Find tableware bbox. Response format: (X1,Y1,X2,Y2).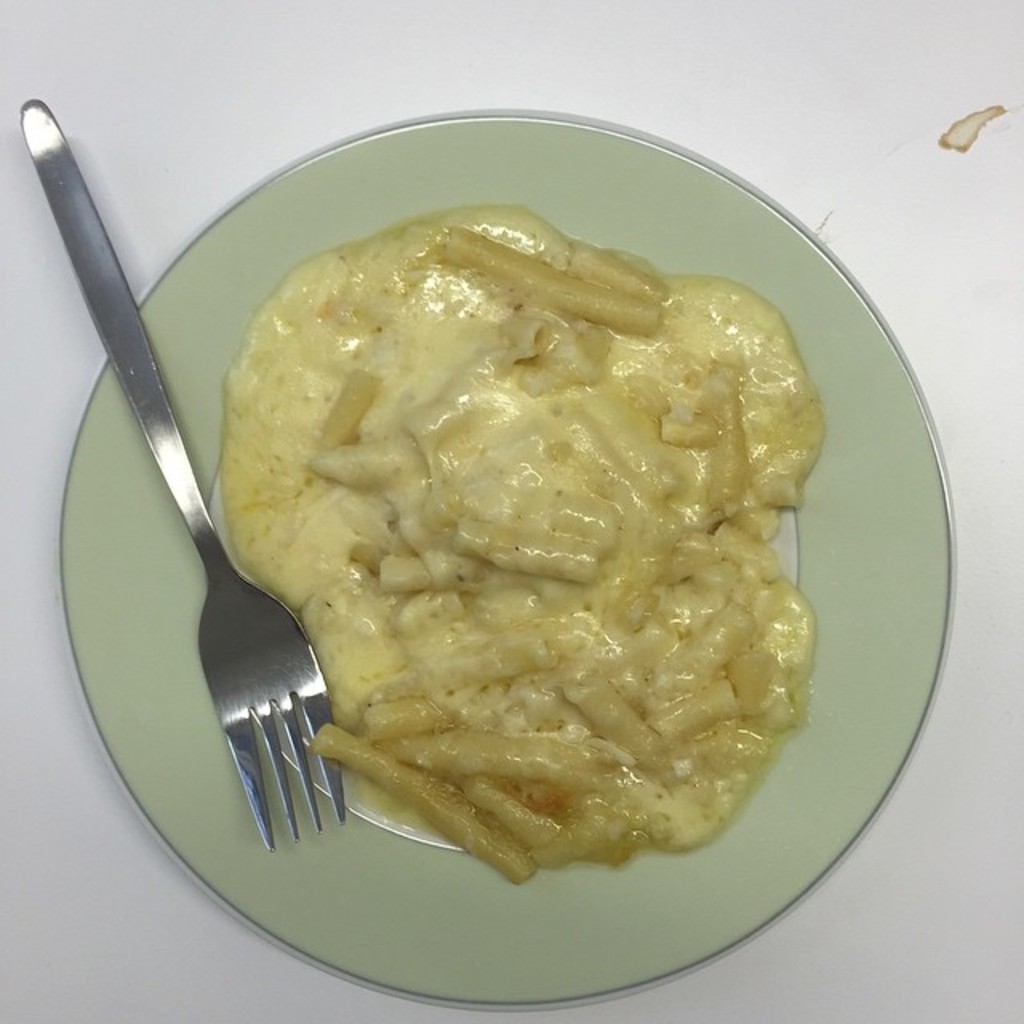
(54,102,958,1014).
